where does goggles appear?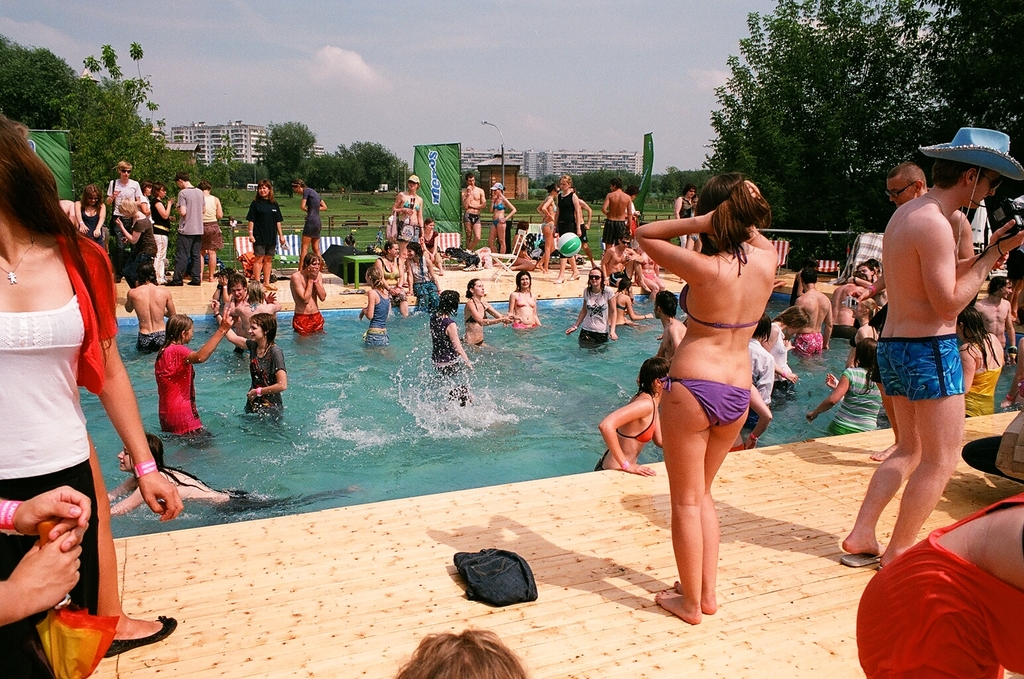
Appears at (x1=584, y1=275, x2=602, y2=281).
